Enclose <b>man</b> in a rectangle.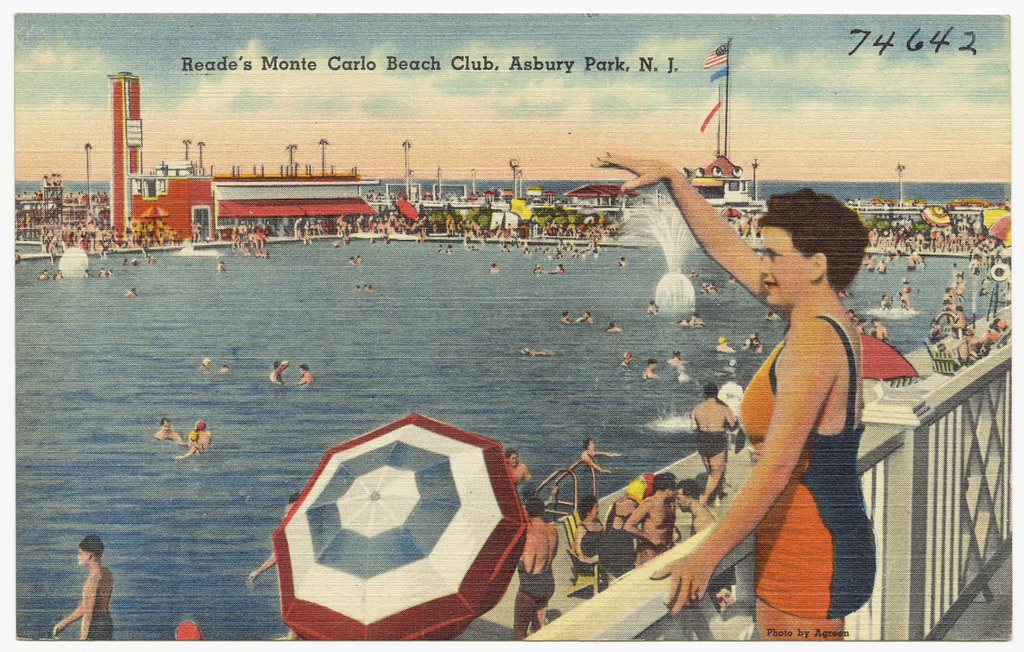
[45, 543, 110, 640].
